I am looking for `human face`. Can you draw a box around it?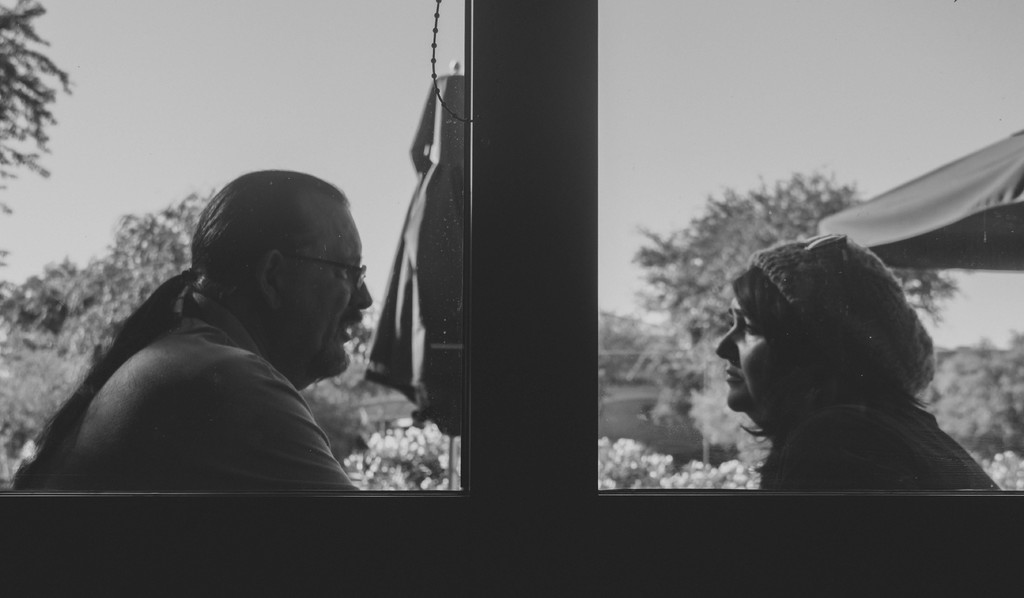
Sure, the bounding box is l=711, t=297, r=779, b=414.
